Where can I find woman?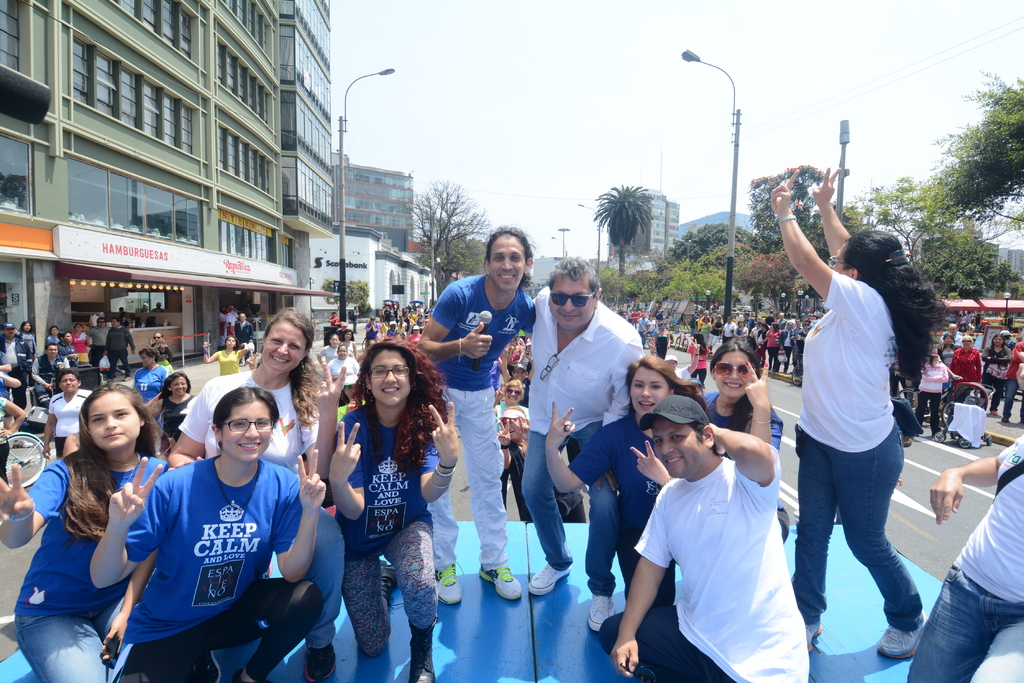
You can find it at <box>69,323,92,367</box>.
